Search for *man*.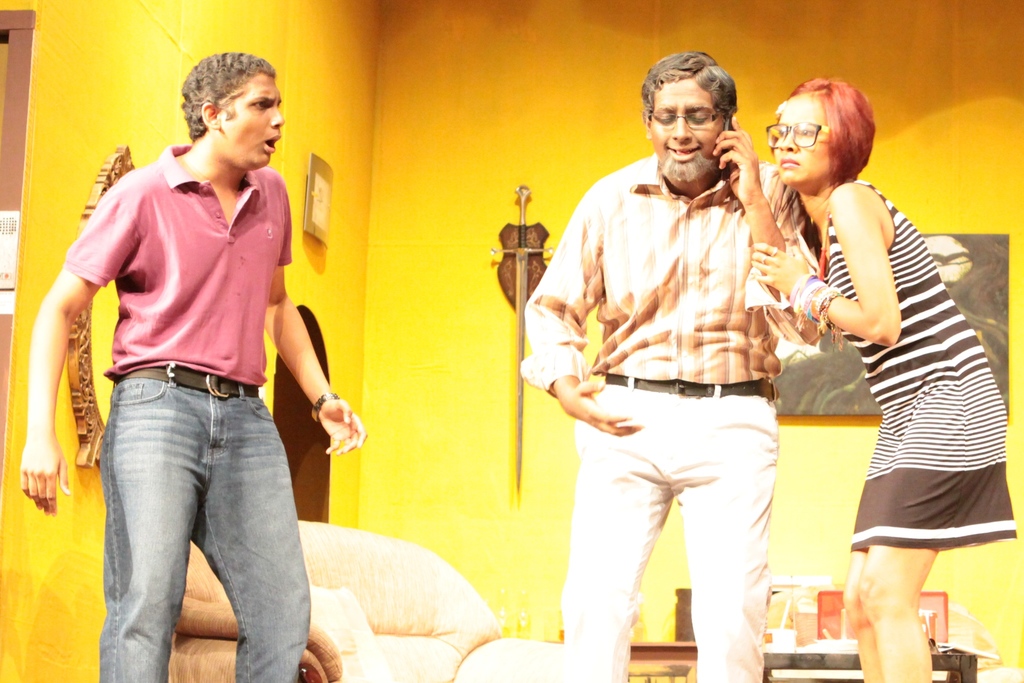
Found at bbox=(534, 53, 820, 682).
